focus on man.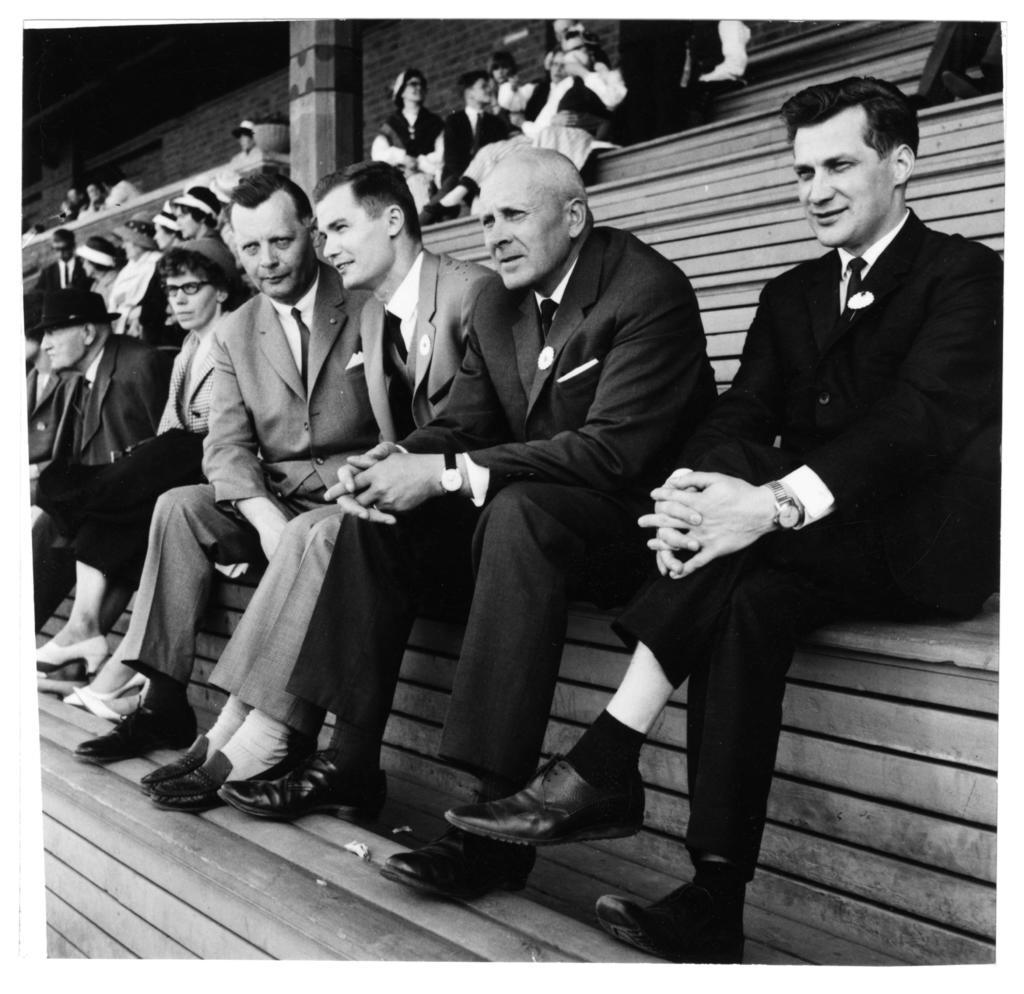
Focused at crop(443, 78, 1007, 963).
